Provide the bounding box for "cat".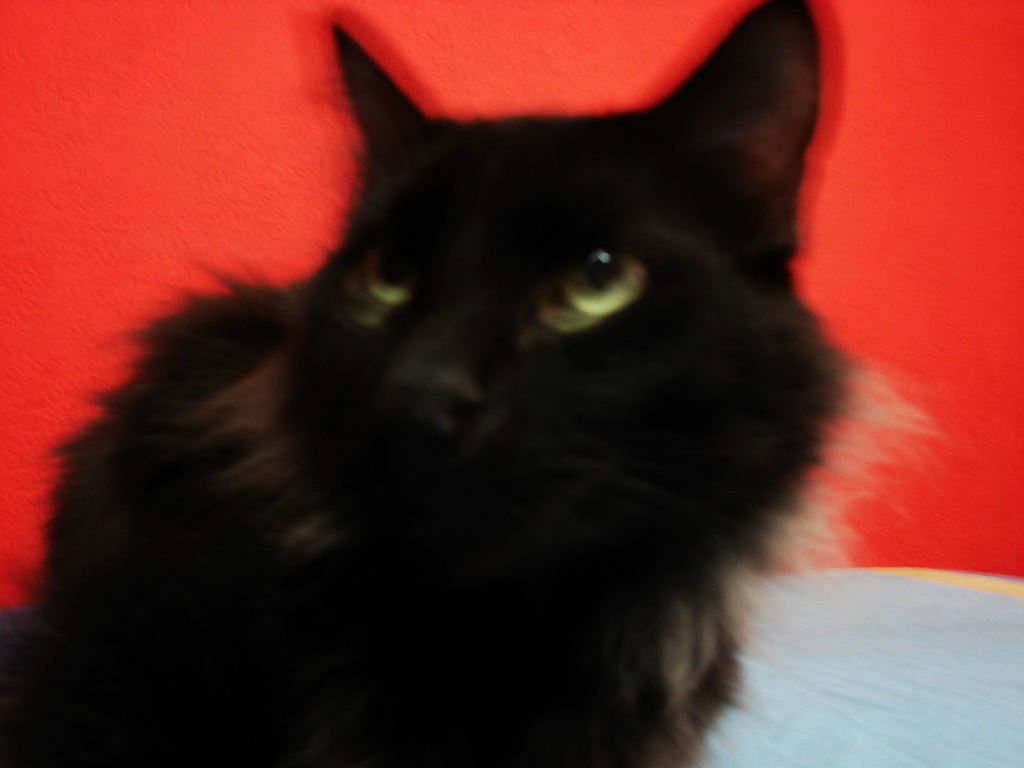
Rect(0, 3, 983, 767).
